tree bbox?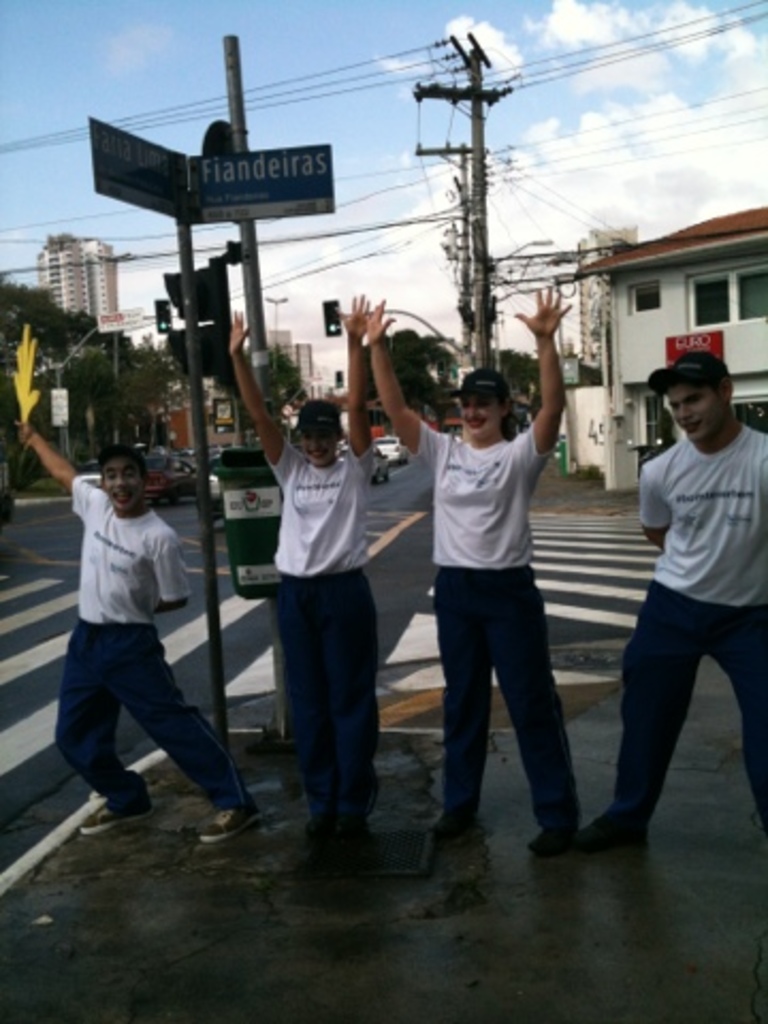
213,346,311,422
